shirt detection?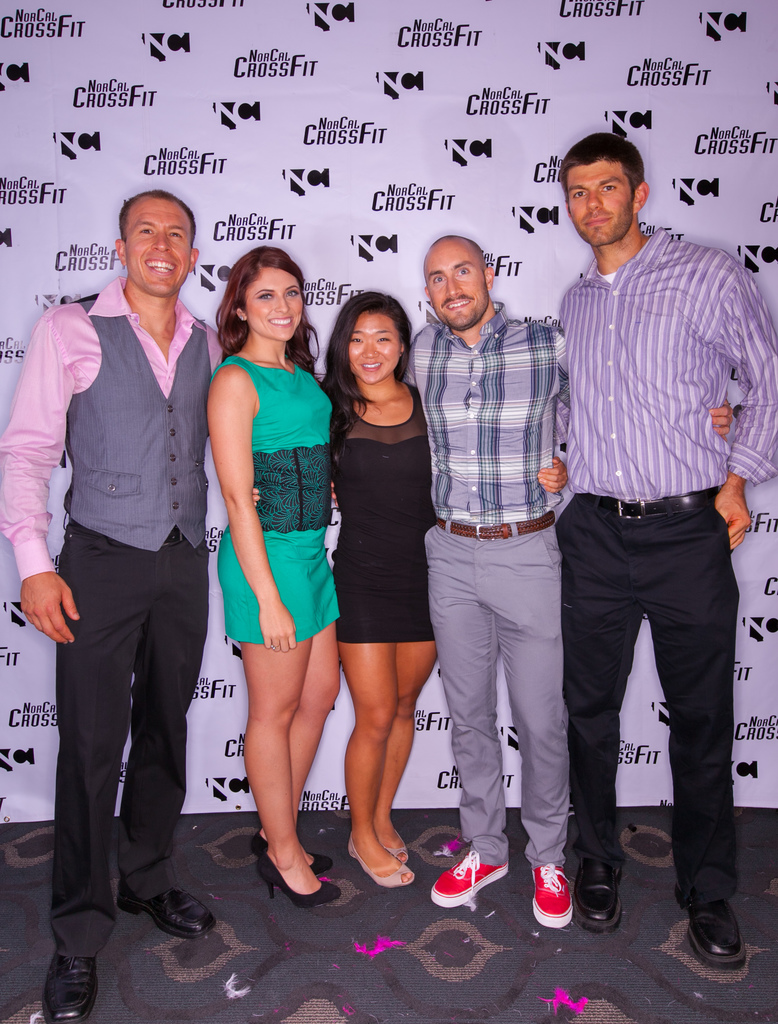
select_region(556, 228, 777, 503)
